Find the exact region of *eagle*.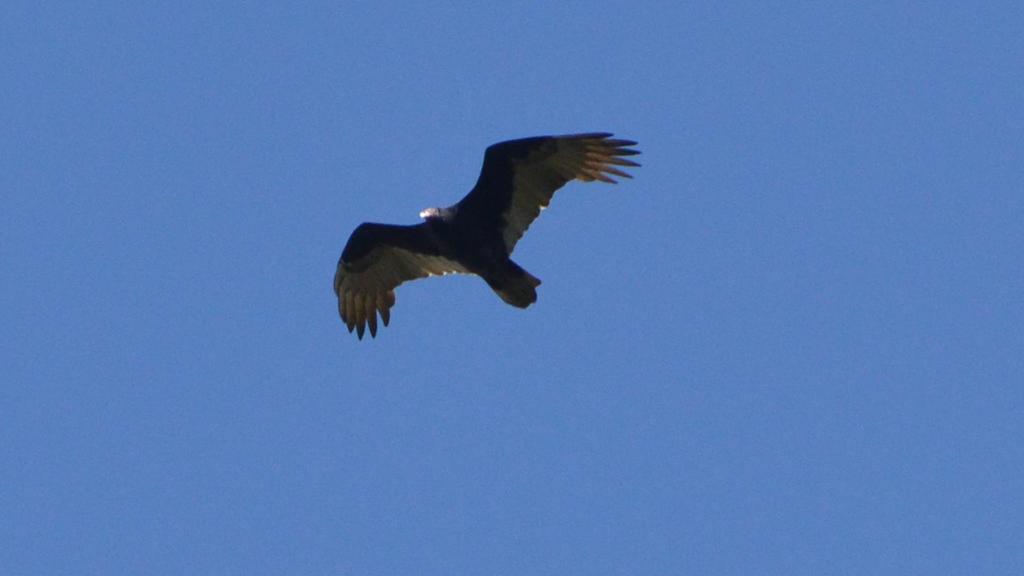
Exact region: detection(324, 118, 641, 335).
